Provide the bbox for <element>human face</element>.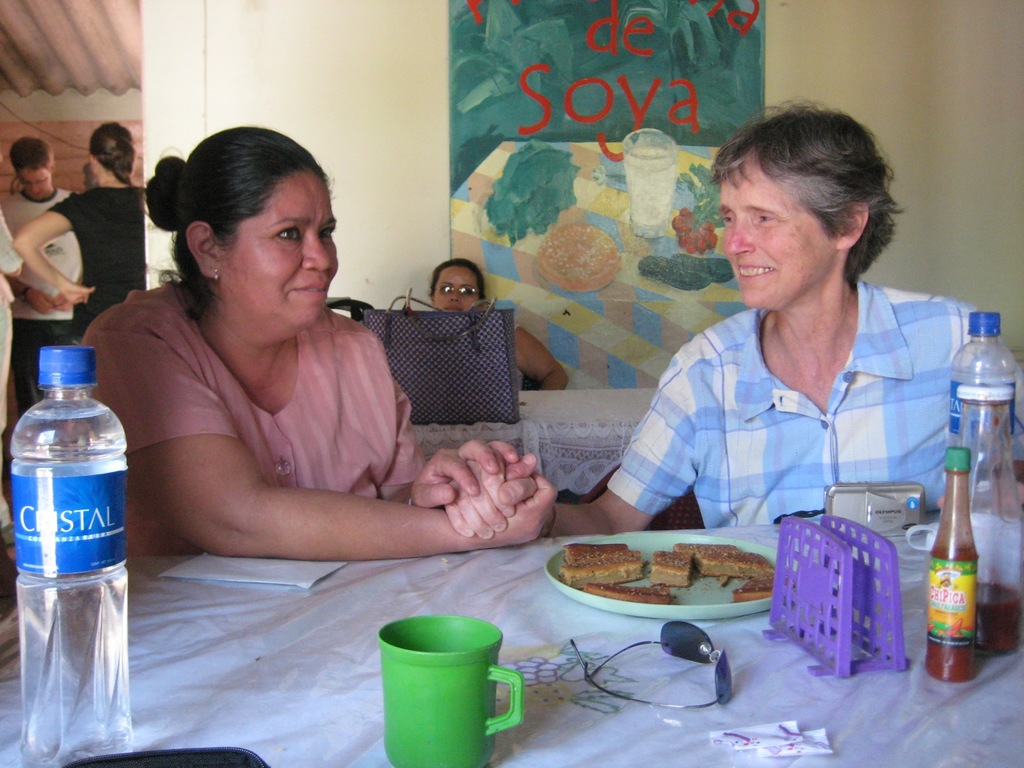
region(13, 167, 52, 191).
